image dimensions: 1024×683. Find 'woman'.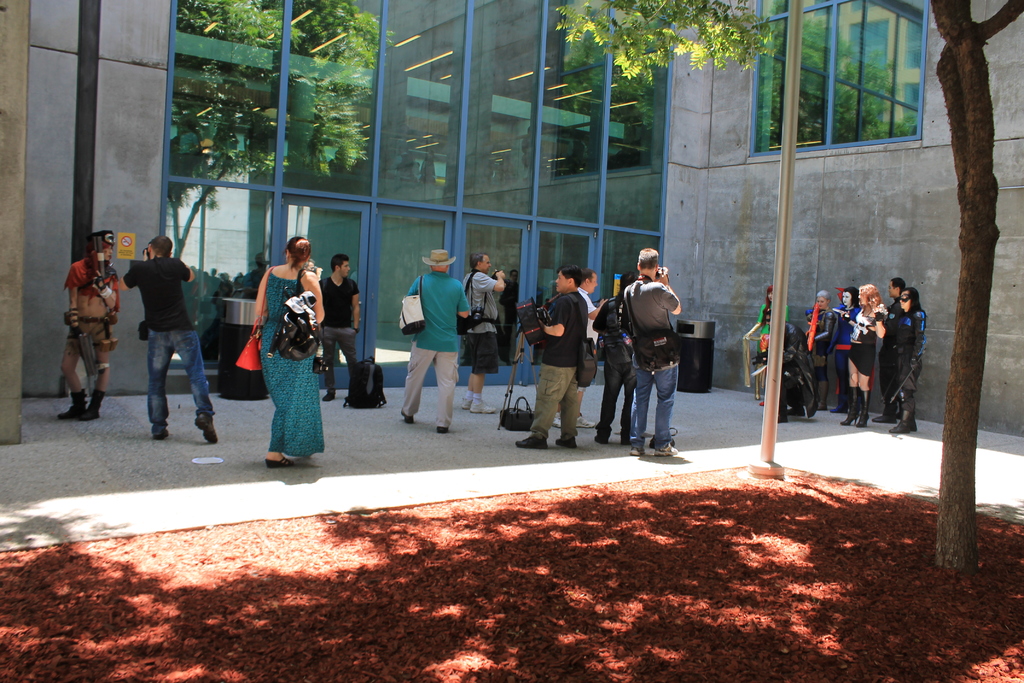
<region>457, 250, 511, 421</region>.
